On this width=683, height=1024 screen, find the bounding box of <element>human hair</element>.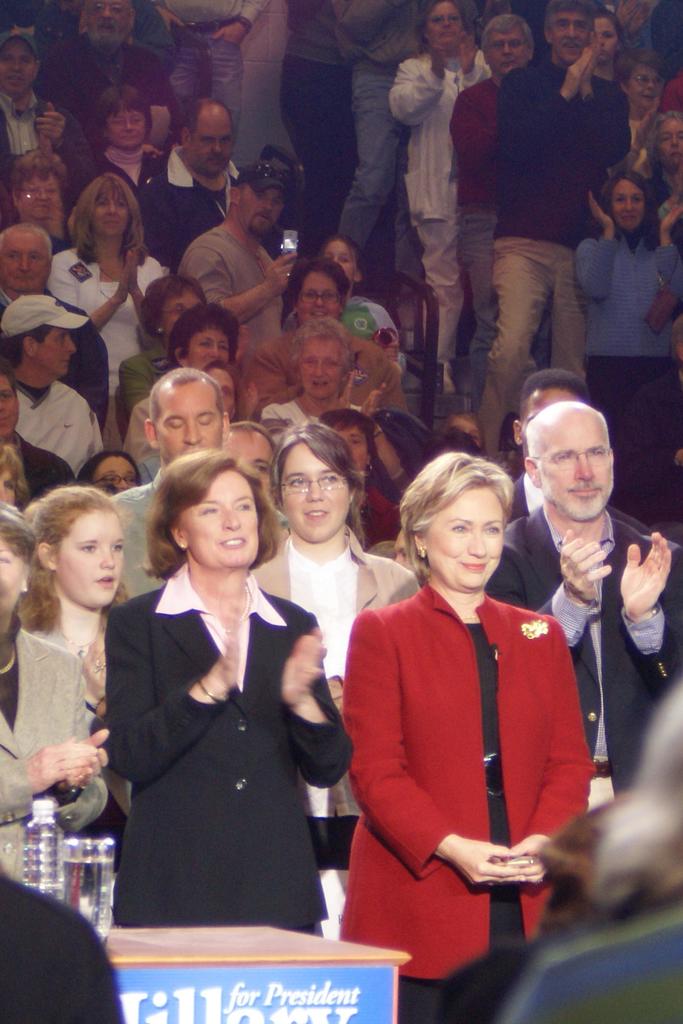
Bounding box: locate(0, 324, 48, 363).
